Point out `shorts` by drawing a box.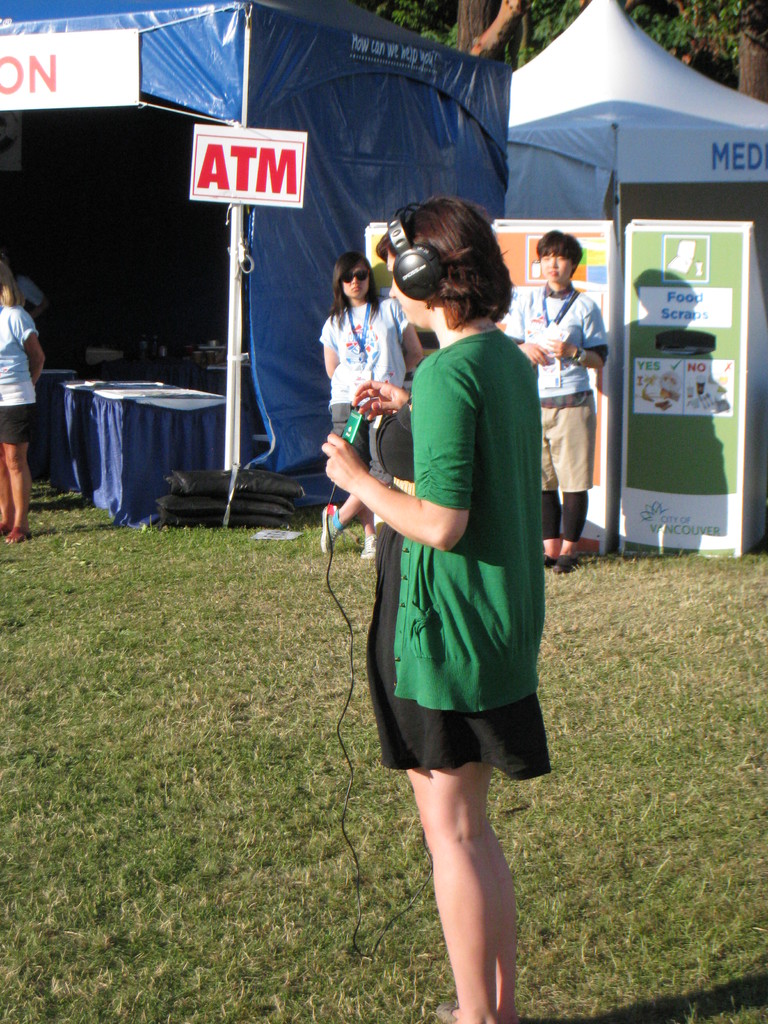
region(537, 389, 598, 490).
